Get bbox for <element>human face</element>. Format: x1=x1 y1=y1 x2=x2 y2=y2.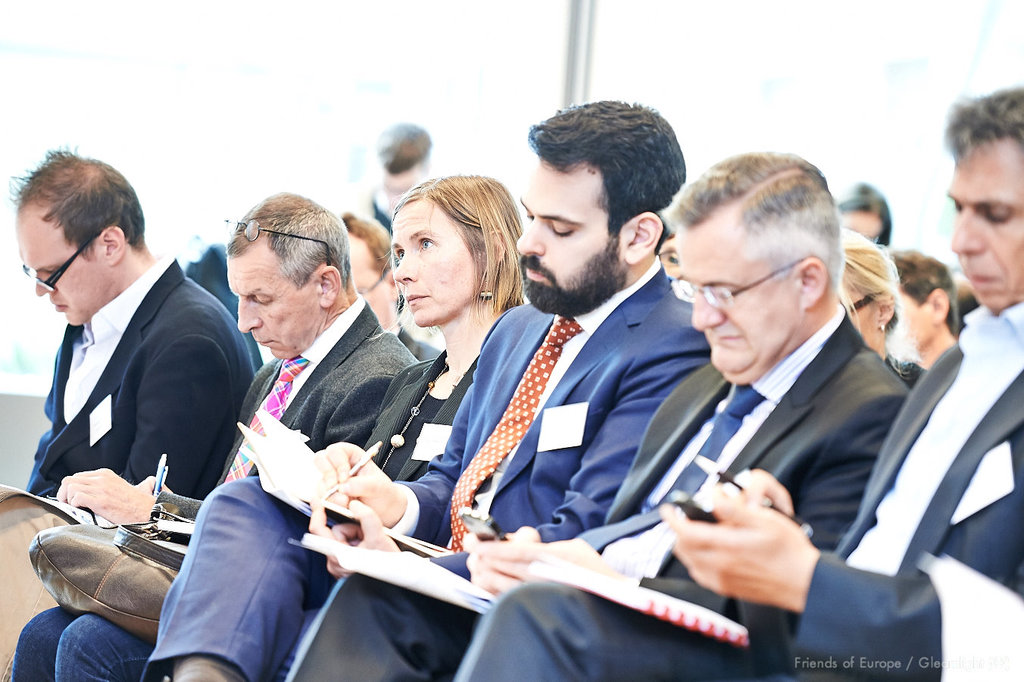
x1=227 y1=249 x2=326 y2=358.
